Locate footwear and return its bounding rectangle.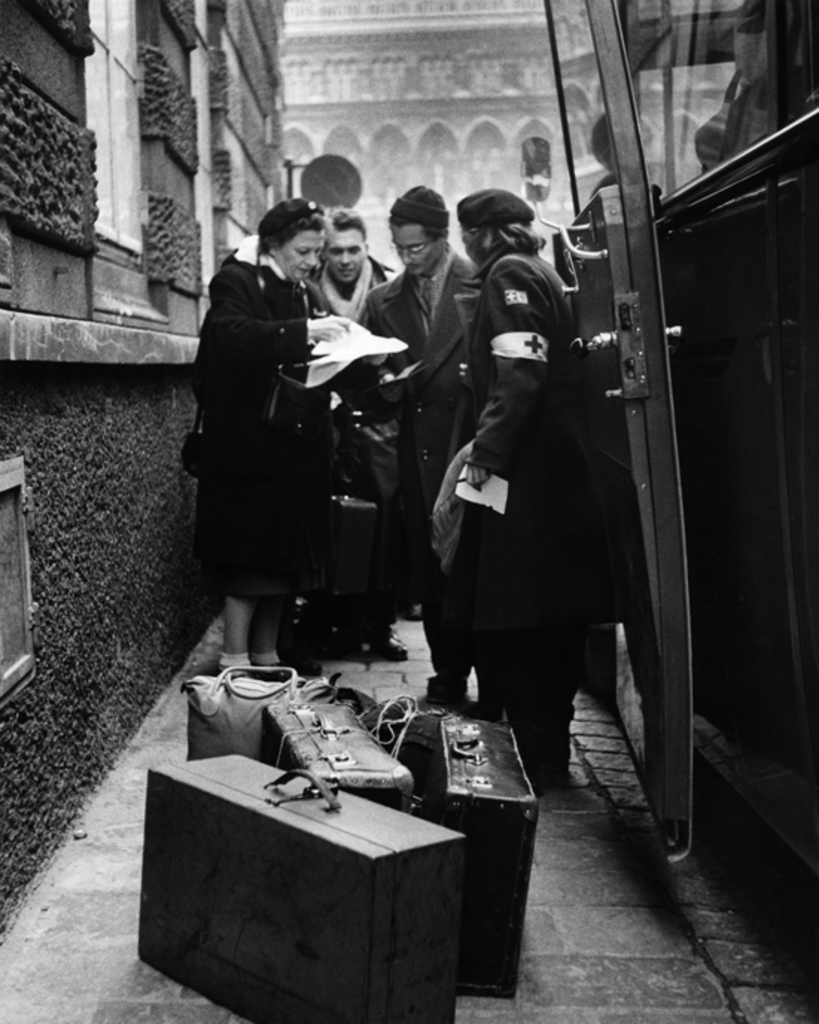
locate(426, 670, 462, 705).
